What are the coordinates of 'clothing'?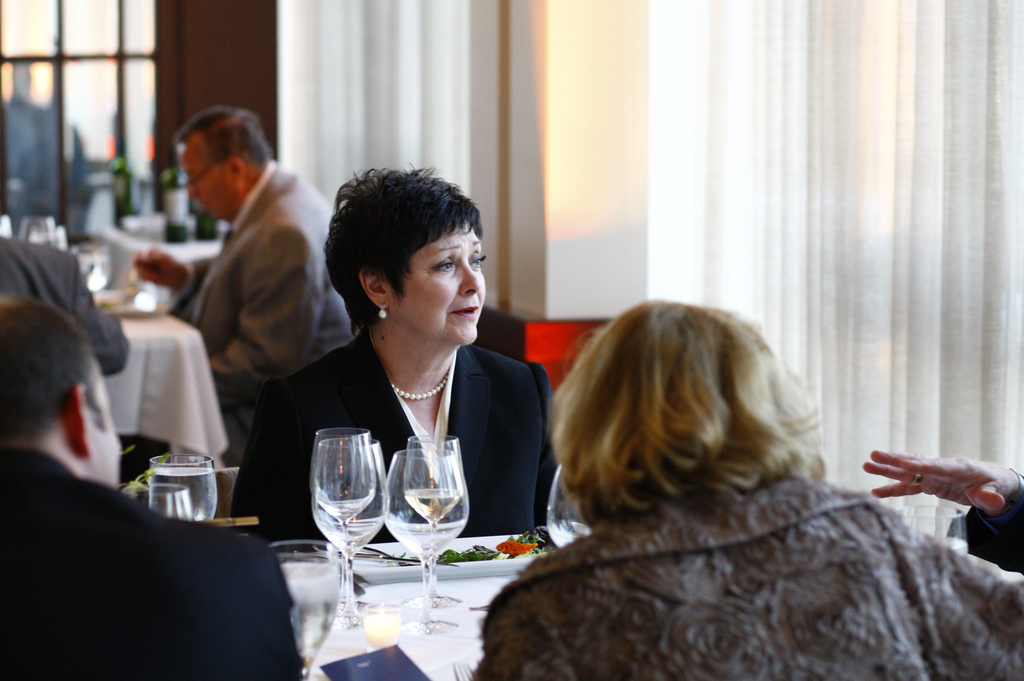
detection(183, 149, 367, 473).
